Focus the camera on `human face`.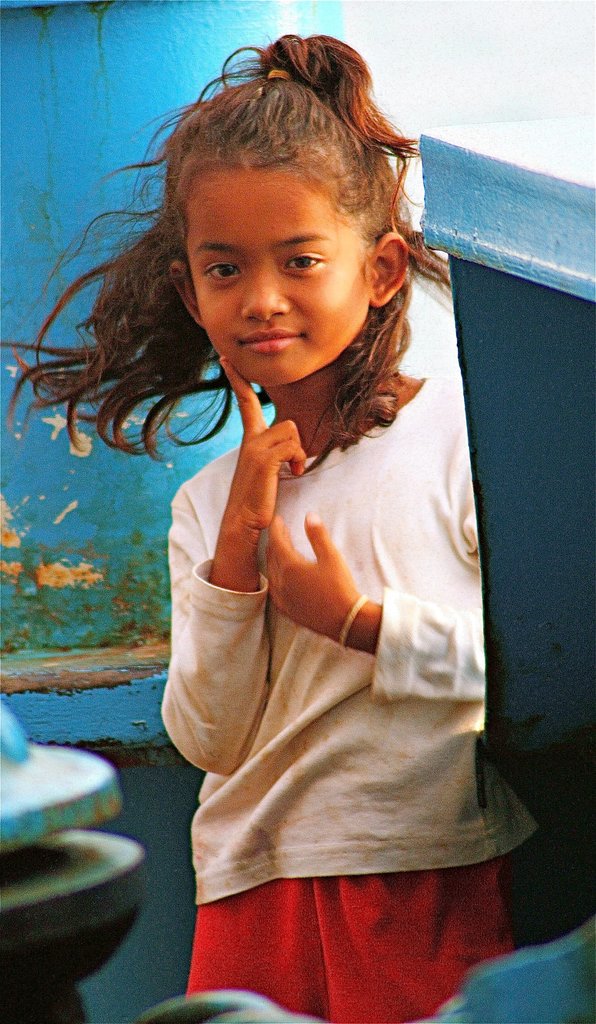
Focus region: (x1=187, y1=167, x2=367, y2=391).
